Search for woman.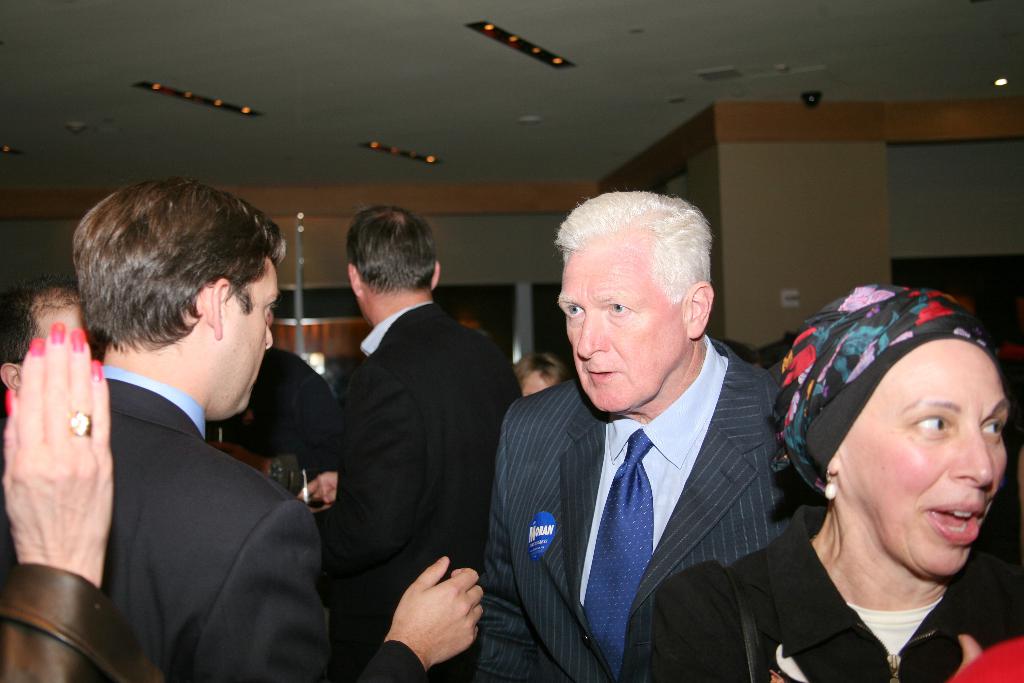
Found at x1=717 y1=287 x2=1023 y2=682.
